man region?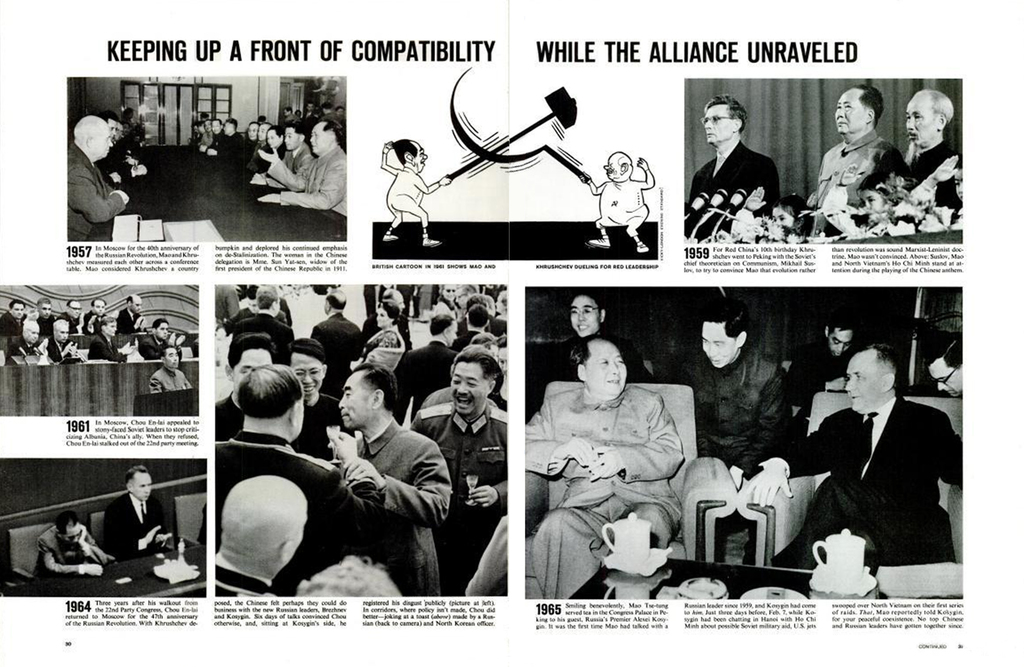
[58,299,96,336]
